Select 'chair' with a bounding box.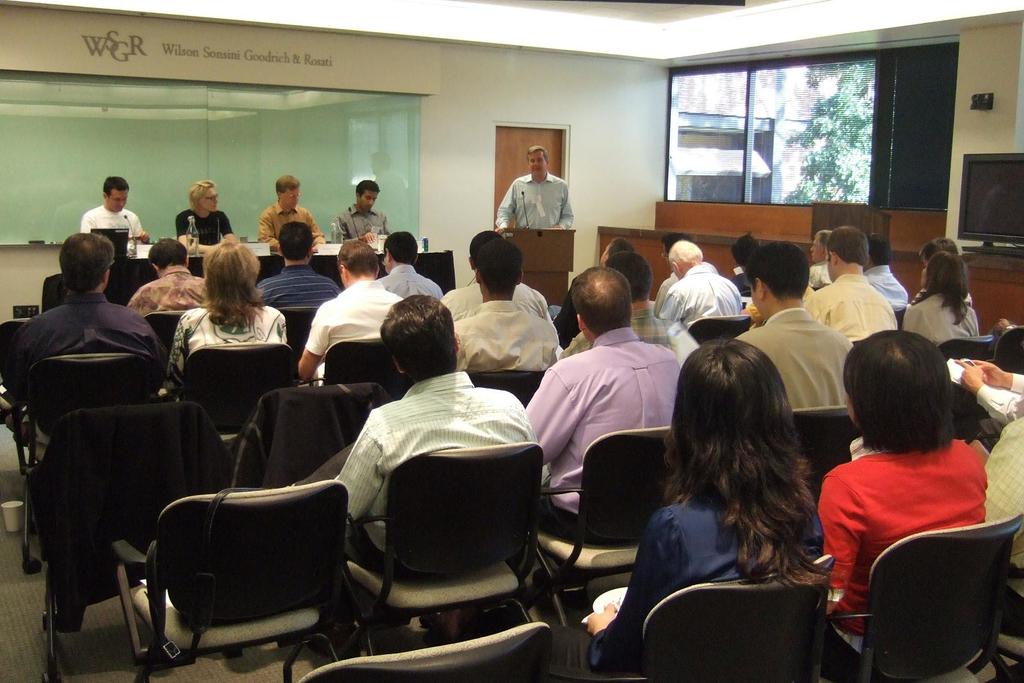
BBox(525, 430, 691, 682).
